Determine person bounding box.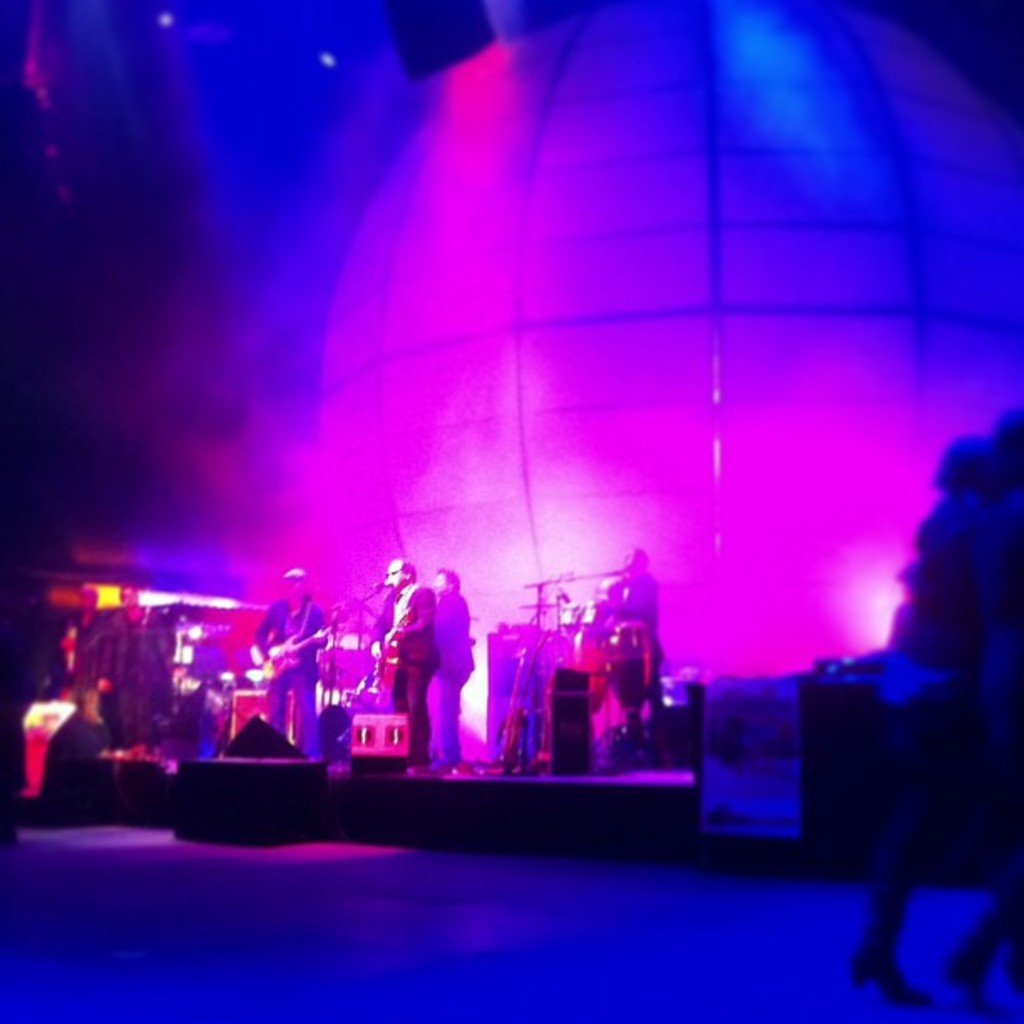
Determined: BBox(365, 559, 442, 756).
